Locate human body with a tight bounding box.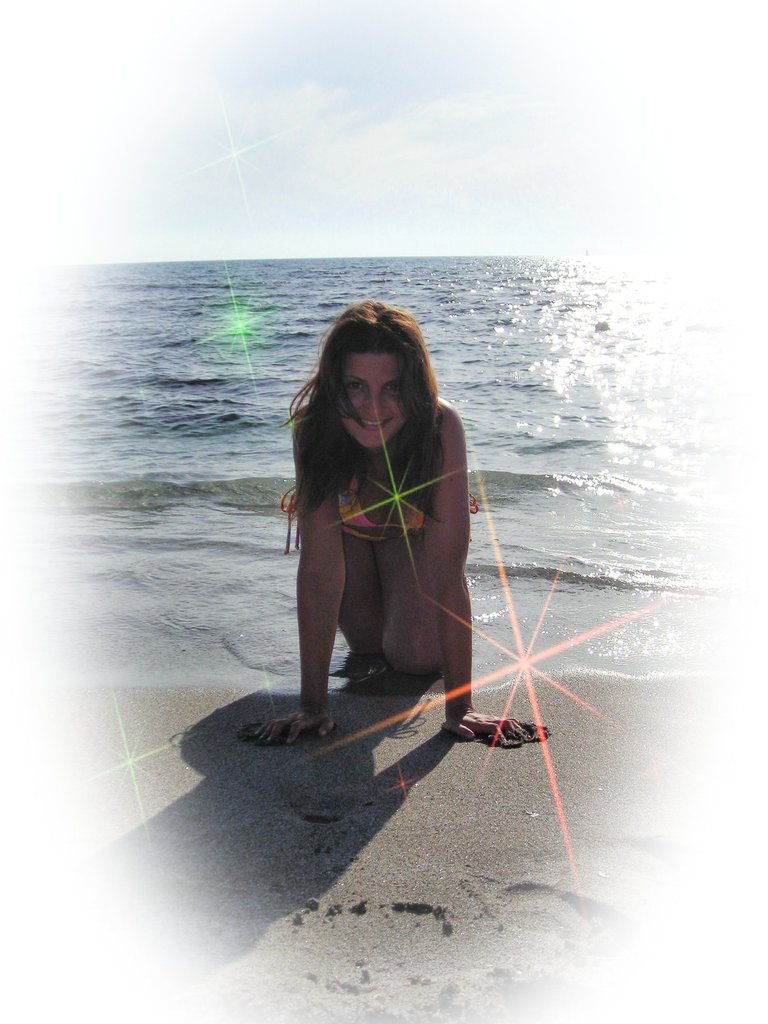
detection(257, 361, 484, 739).
